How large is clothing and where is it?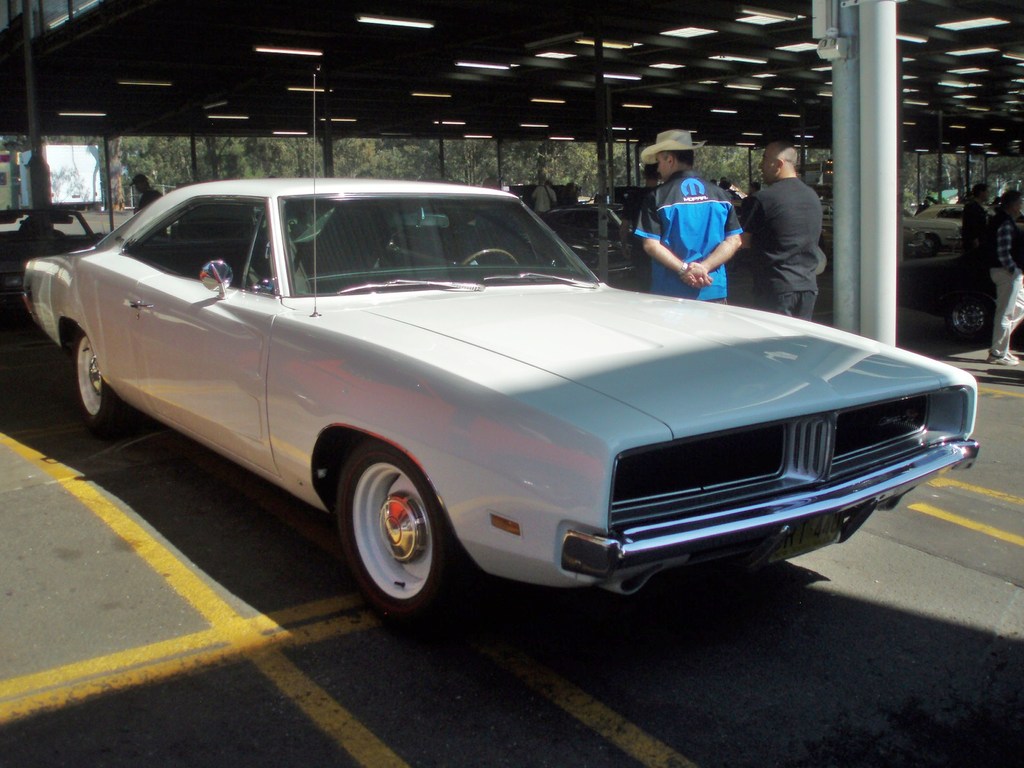
Bounding box: (732, 172, 836, 332).
